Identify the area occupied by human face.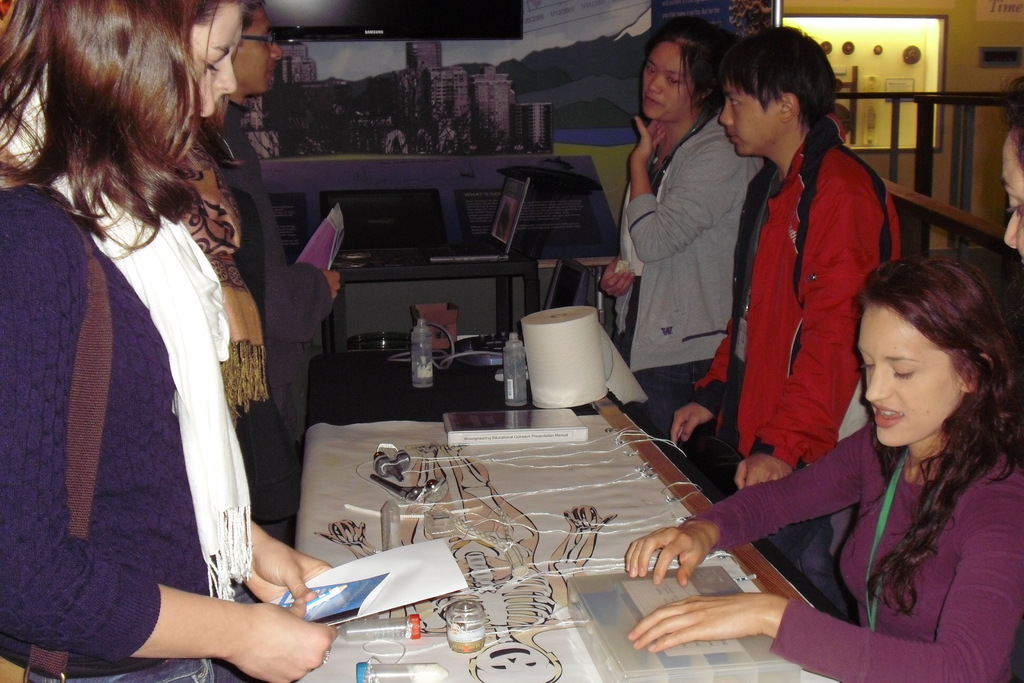
Area: bbox=(854, 304, 964, 448).
